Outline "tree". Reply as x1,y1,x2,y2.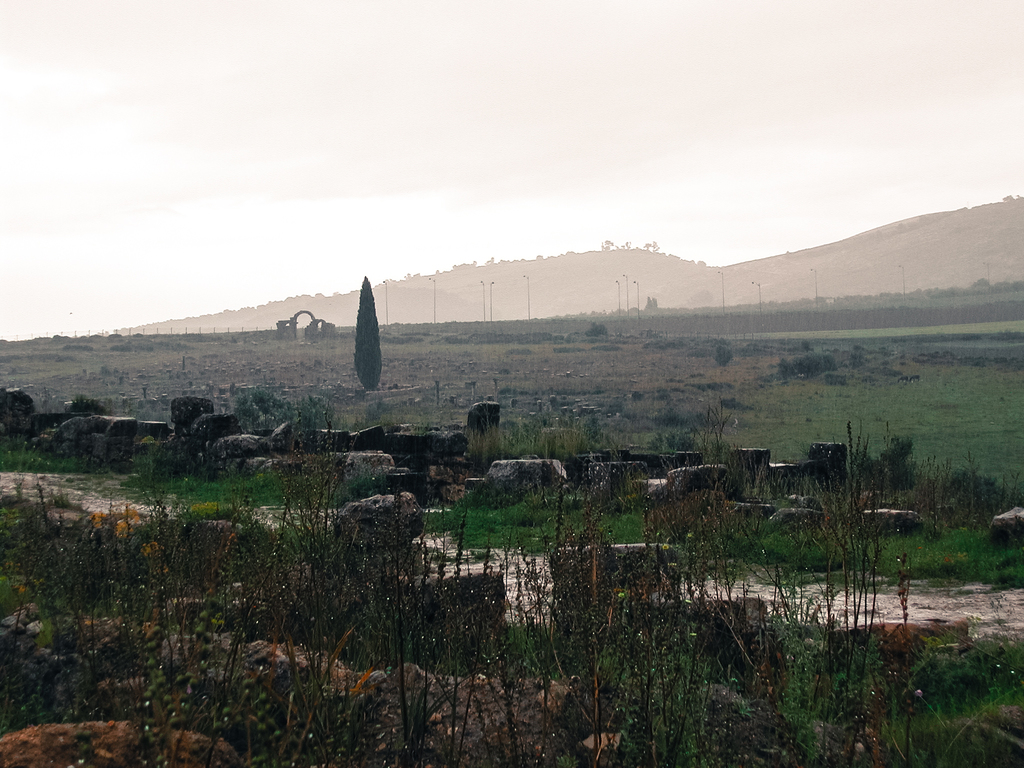
771,347,832,384.
